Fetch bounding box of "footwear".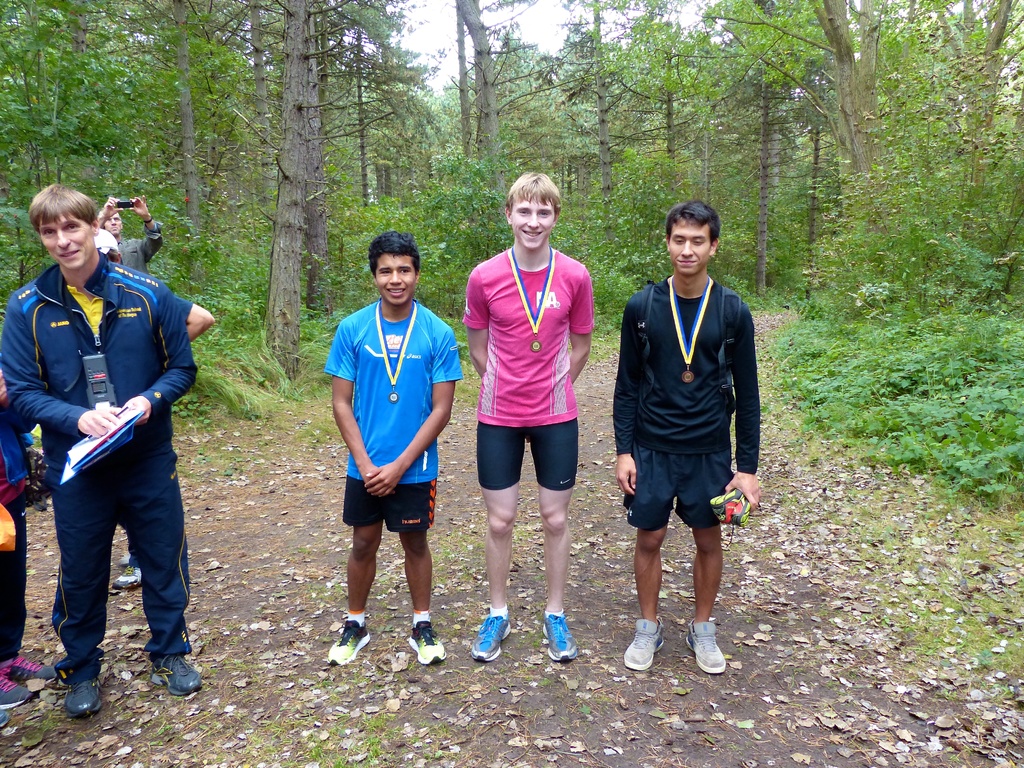
Bbox: 326, 618, 371, 669.
